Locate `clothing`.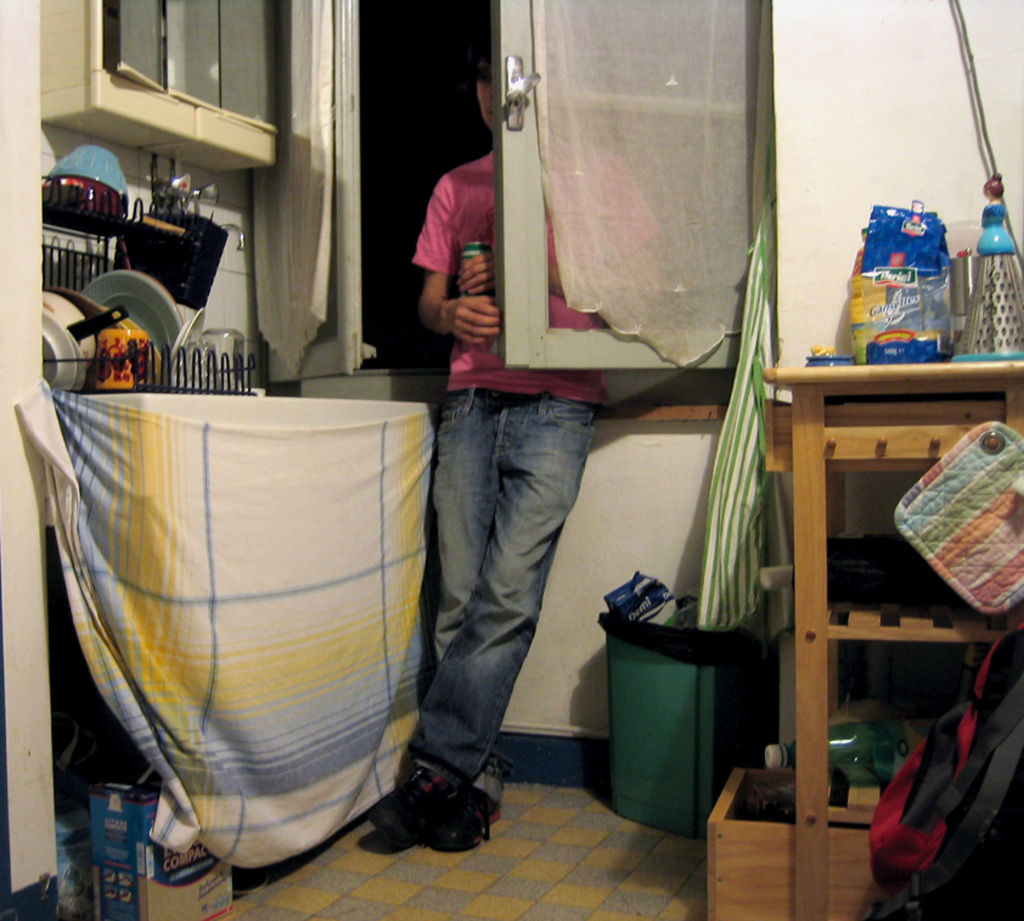
Bounding box: box(407, 145, 658, 804).
